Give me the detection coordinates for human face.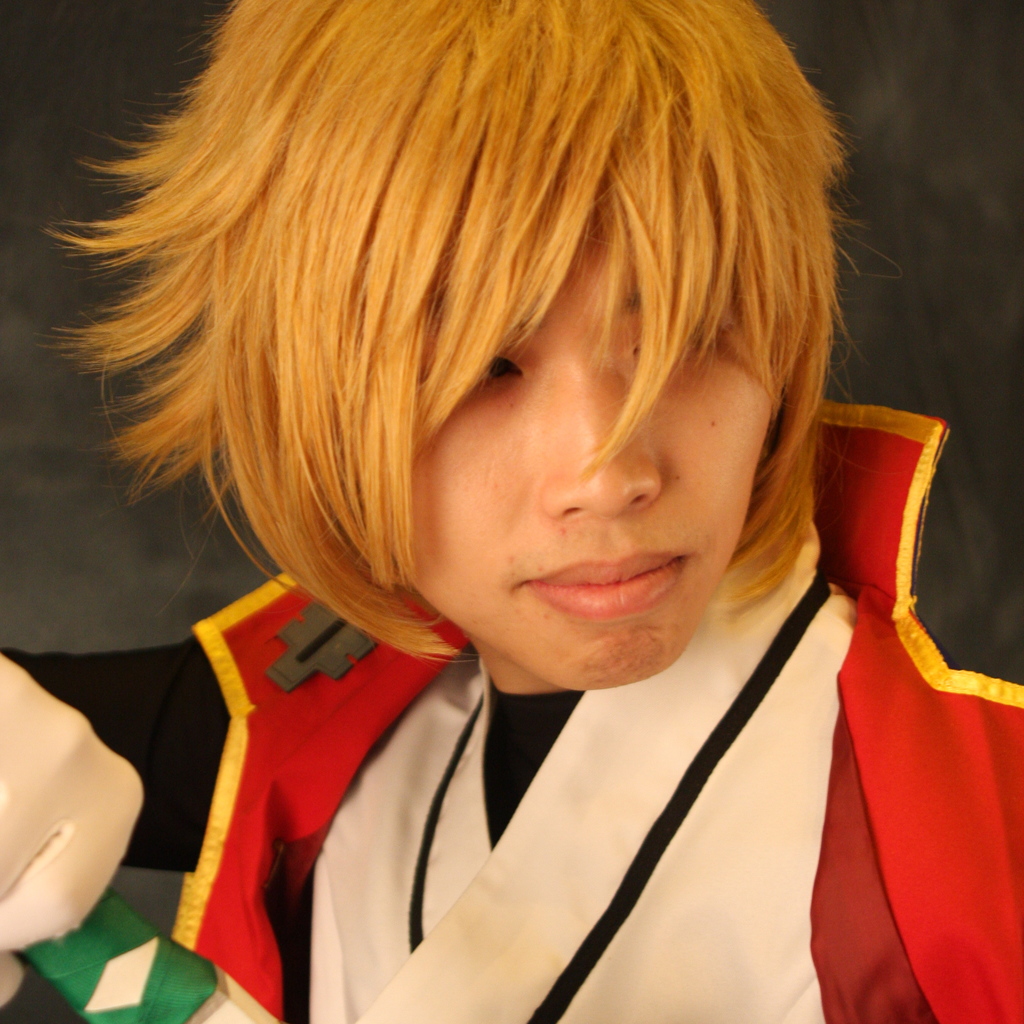
BBox(399, 197, 768, 691).
